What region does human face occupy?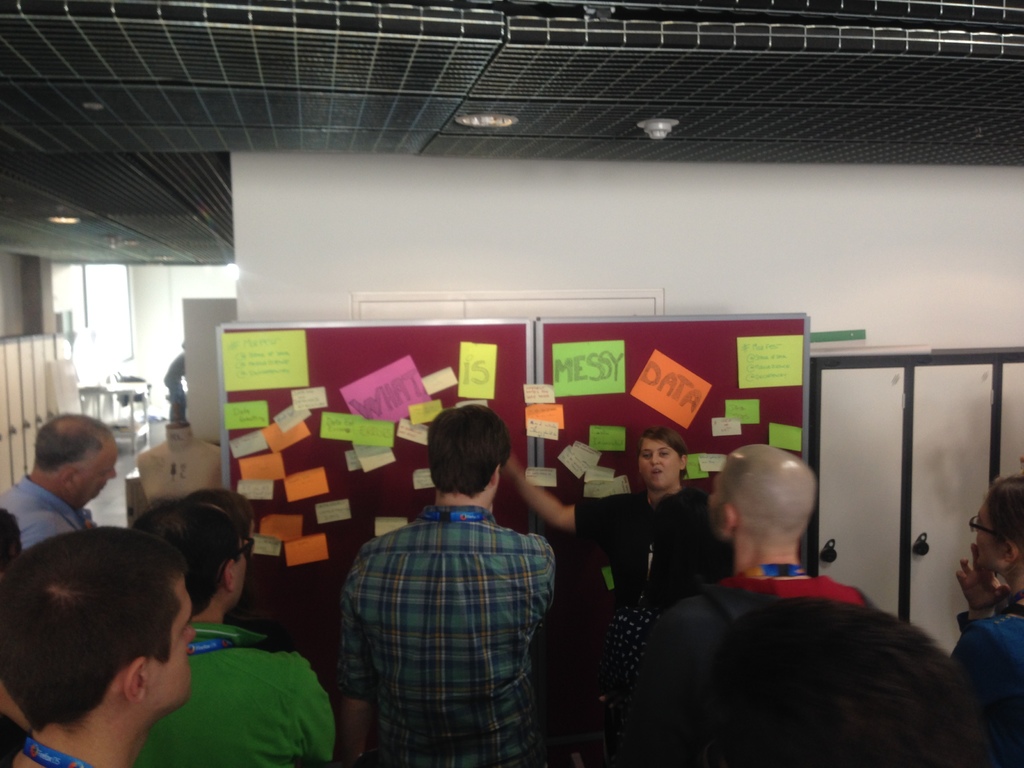
973 500 1002 577.
